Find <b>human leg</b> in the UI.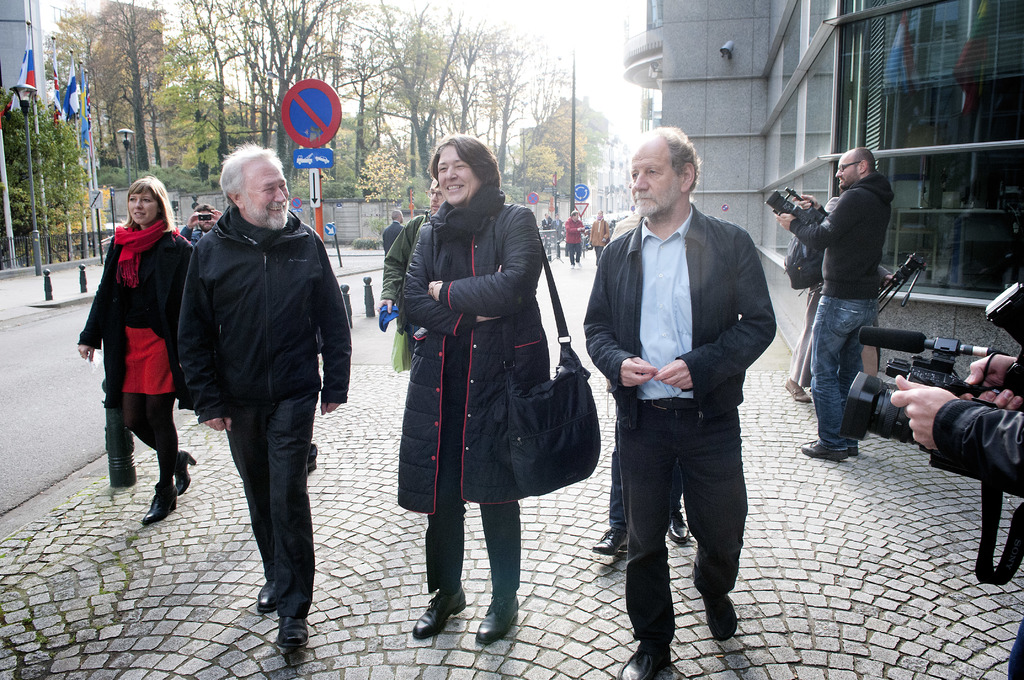
UI element at 795:284:867:463.
